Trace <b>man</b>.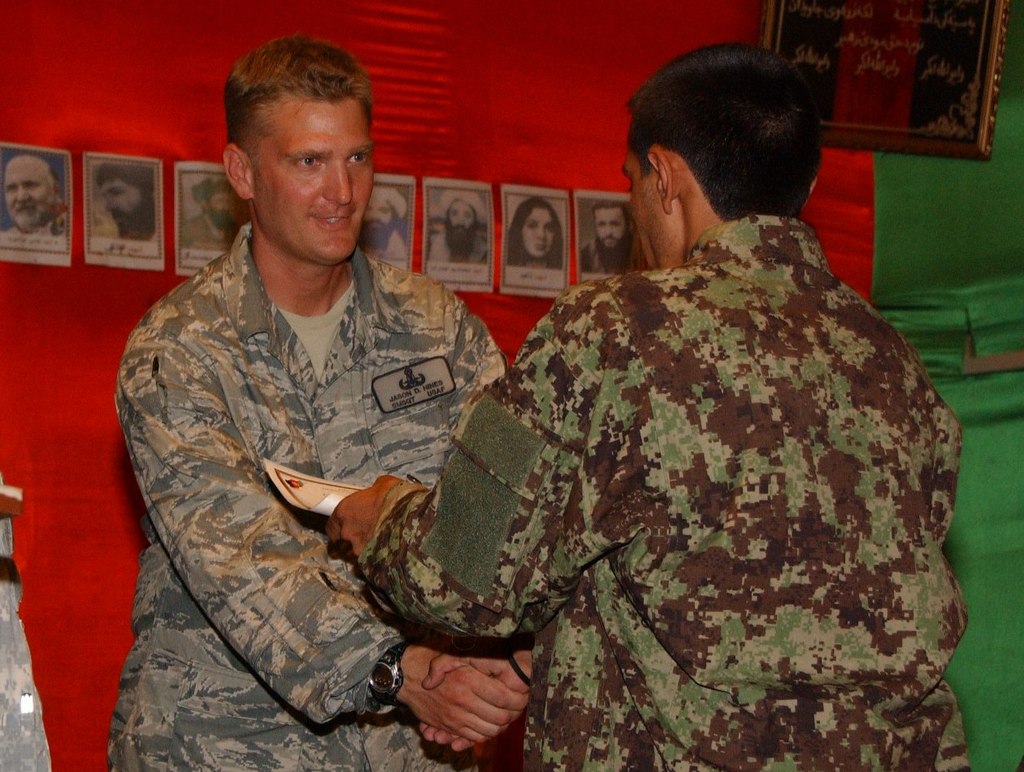
Traced to Rect(330, 39, 972, 771).
